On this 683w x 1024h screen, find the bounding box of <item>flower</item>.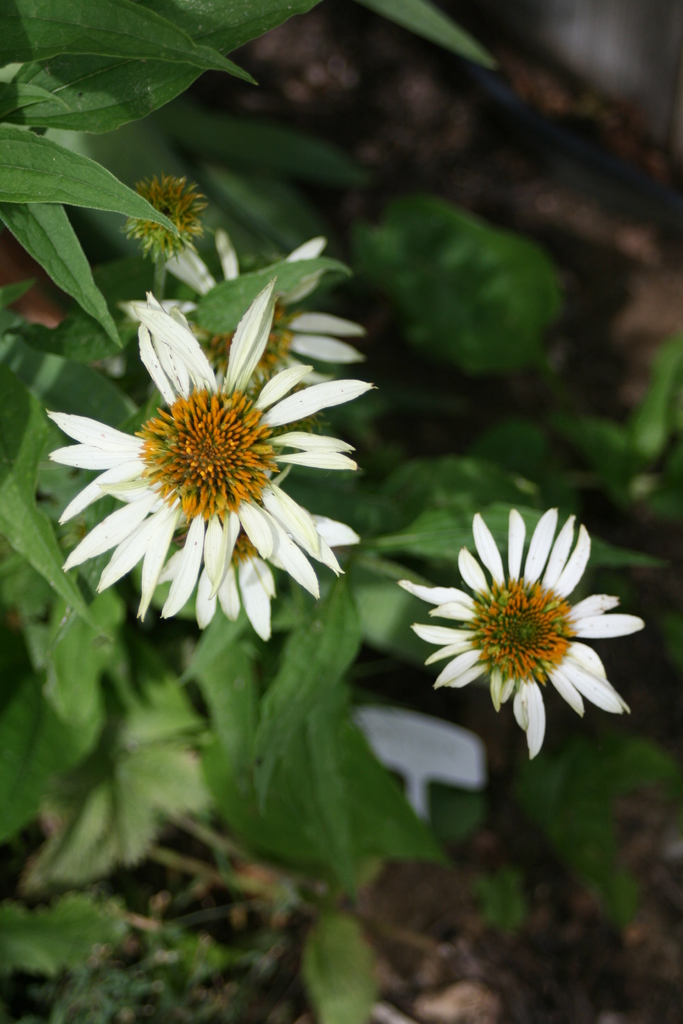
Bounding box: crop(50, 271, 357, 627).
